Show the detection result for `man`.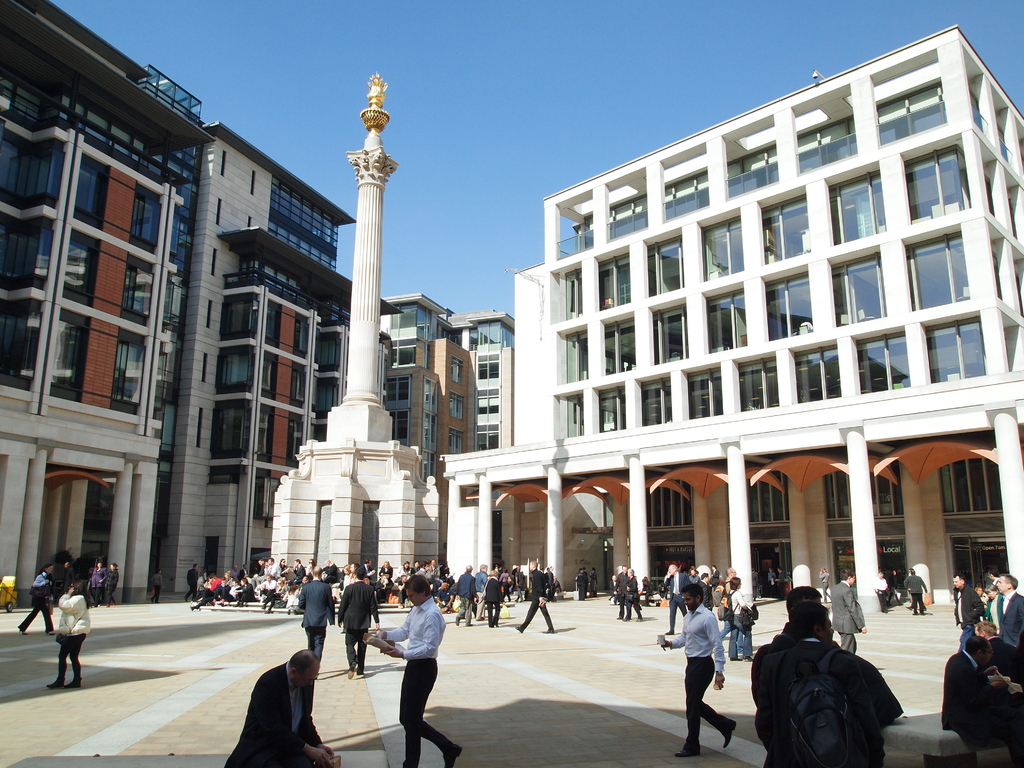
253:560:266:577.
